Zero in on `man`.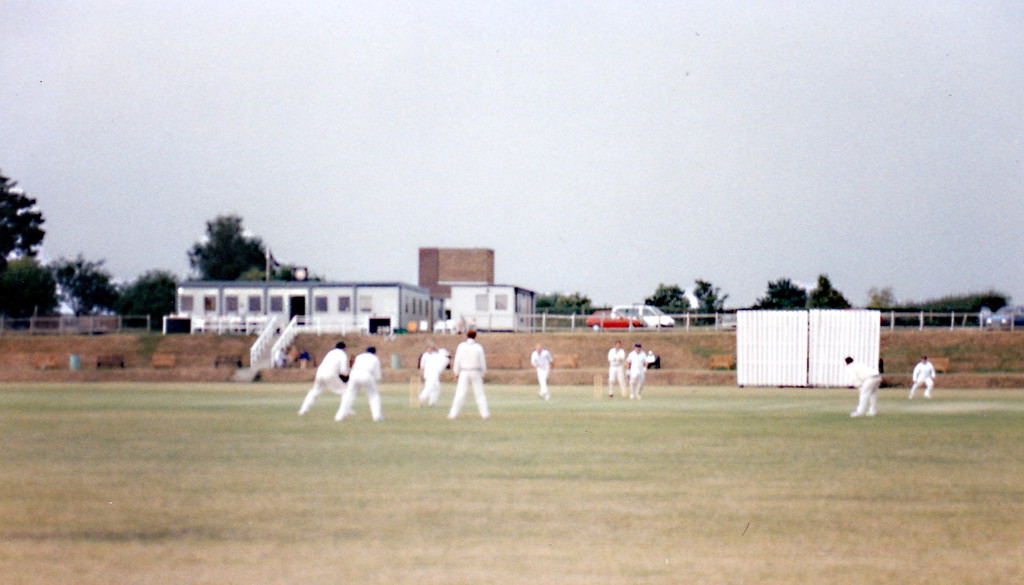
Zeroed in: rect(439, 333, 488, 426).
